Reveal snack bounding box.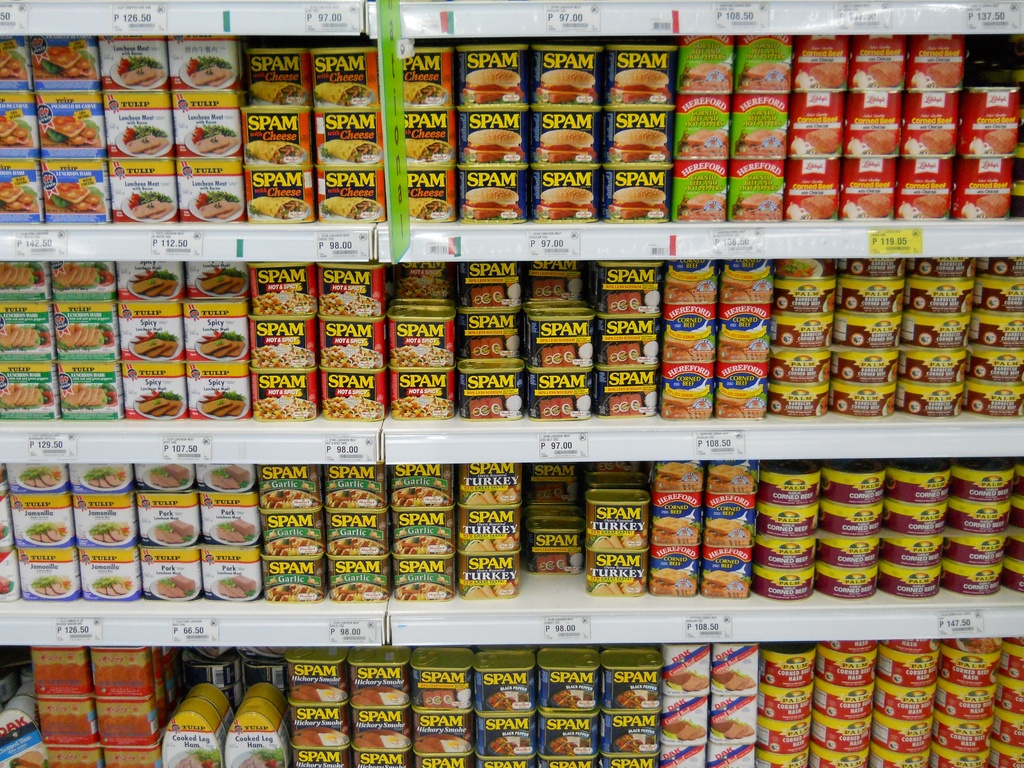
Revealed: bbox=[461, 72, 524, 106].
